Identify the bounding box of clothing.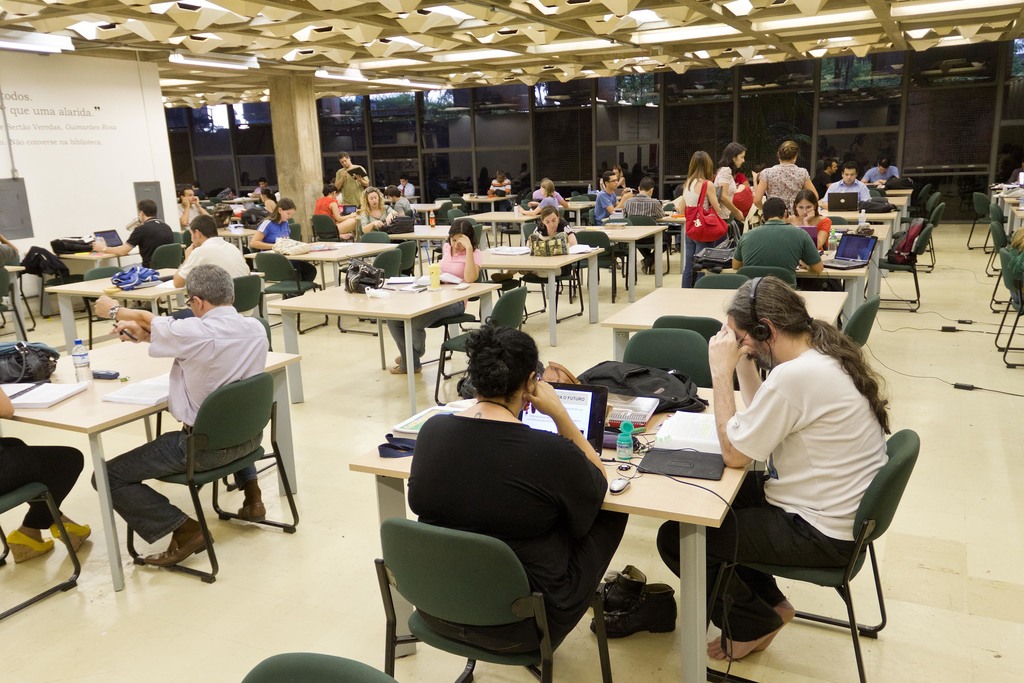
398 180 426 204.
